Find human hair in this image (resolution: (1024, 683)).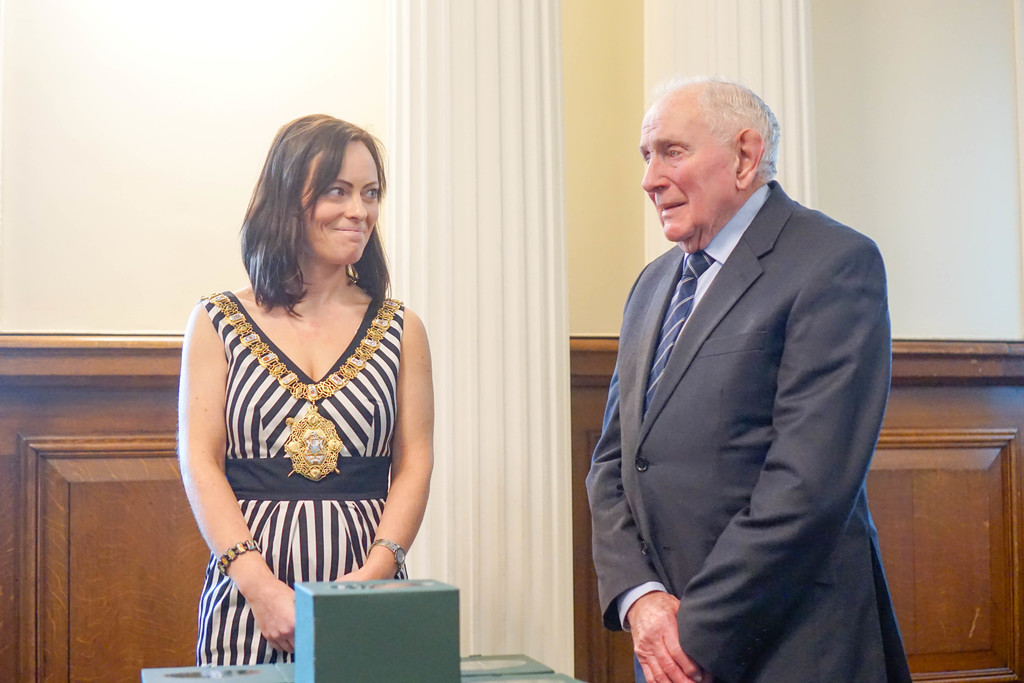
(x1=239, y1=113, x2=385, y2=324).
